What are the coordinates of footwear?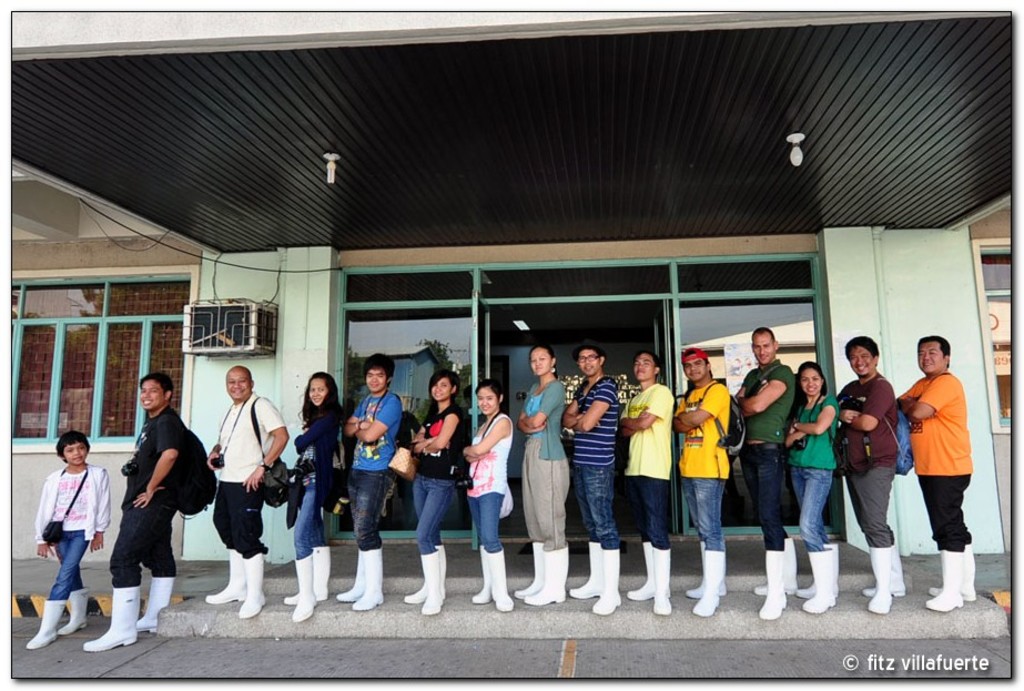
(54, 589, 87, 633).
